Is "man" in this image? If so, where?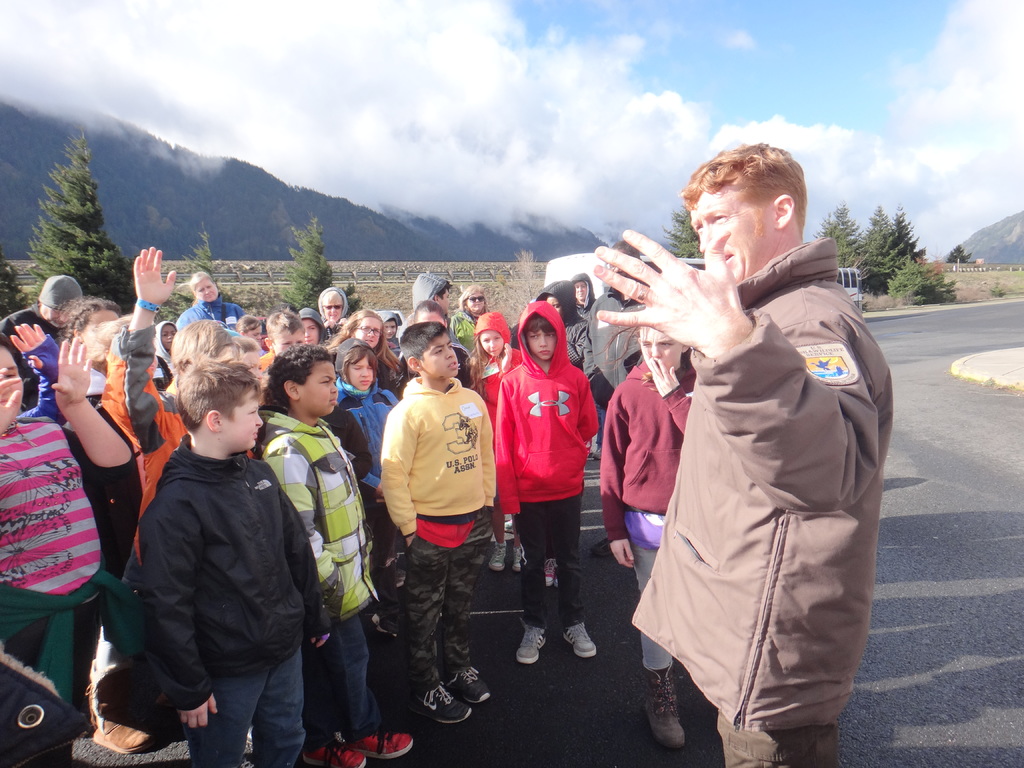
Yes, at BBox(584, 240, 642, 414).
